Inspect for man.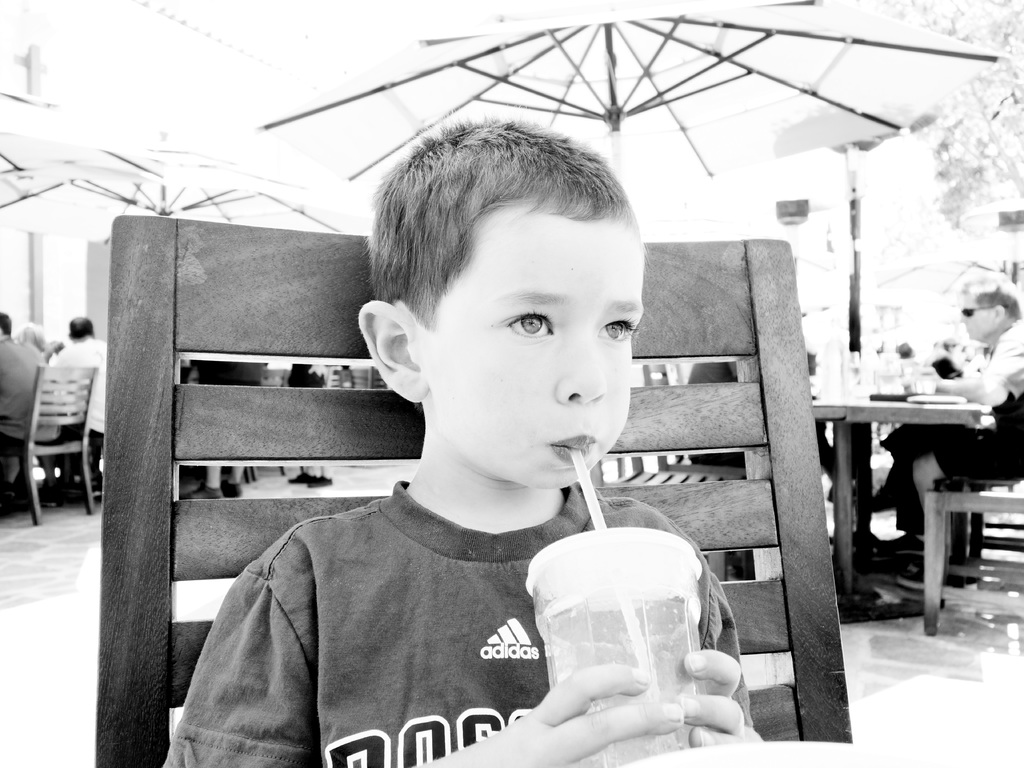
Inspection: bbox=[53, 319, 106, 490].
